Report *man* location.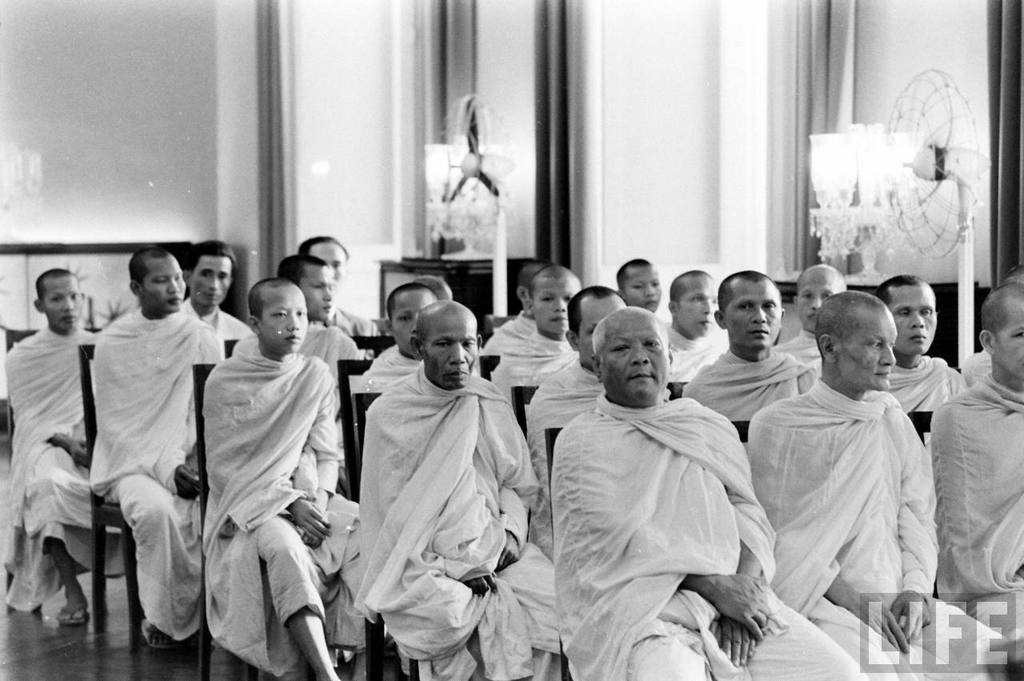
Report: (x1=926, y1=273, x2=1023, y2=669).
